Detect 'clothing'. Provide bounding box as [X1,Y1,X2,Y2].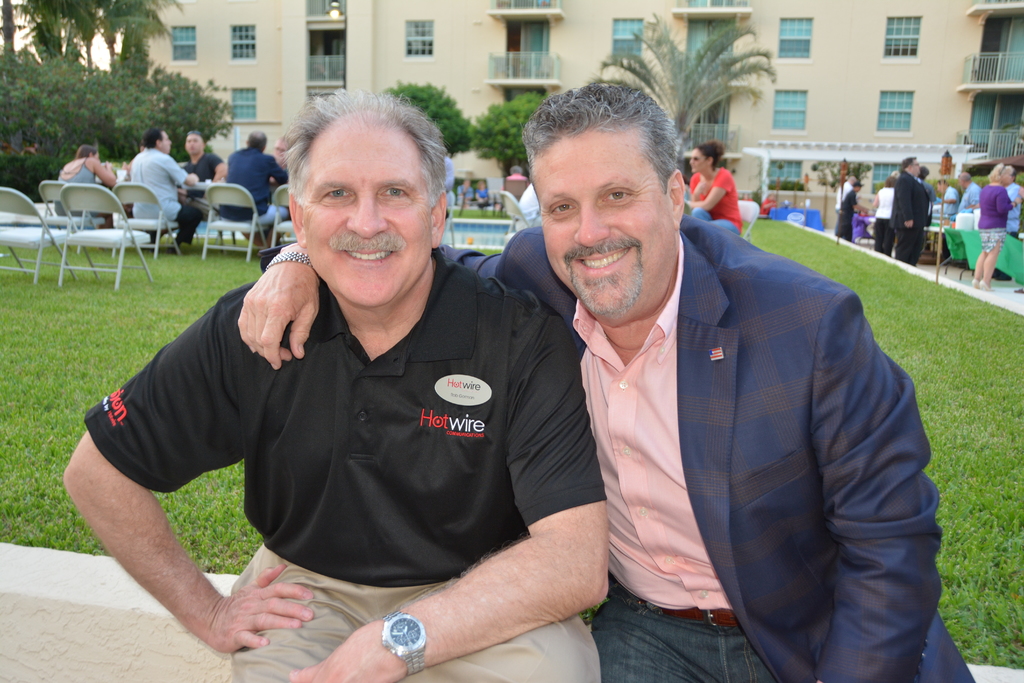
[927,185,952,225].
